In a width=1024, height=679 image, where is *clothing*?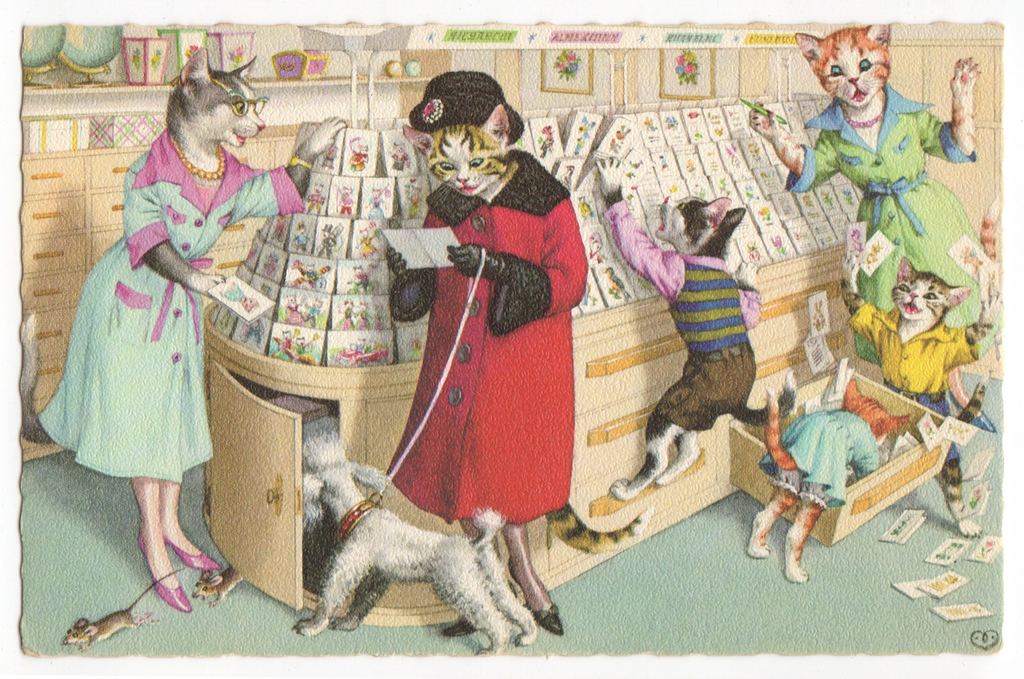
bbox=(339, 188, 353, 214).
